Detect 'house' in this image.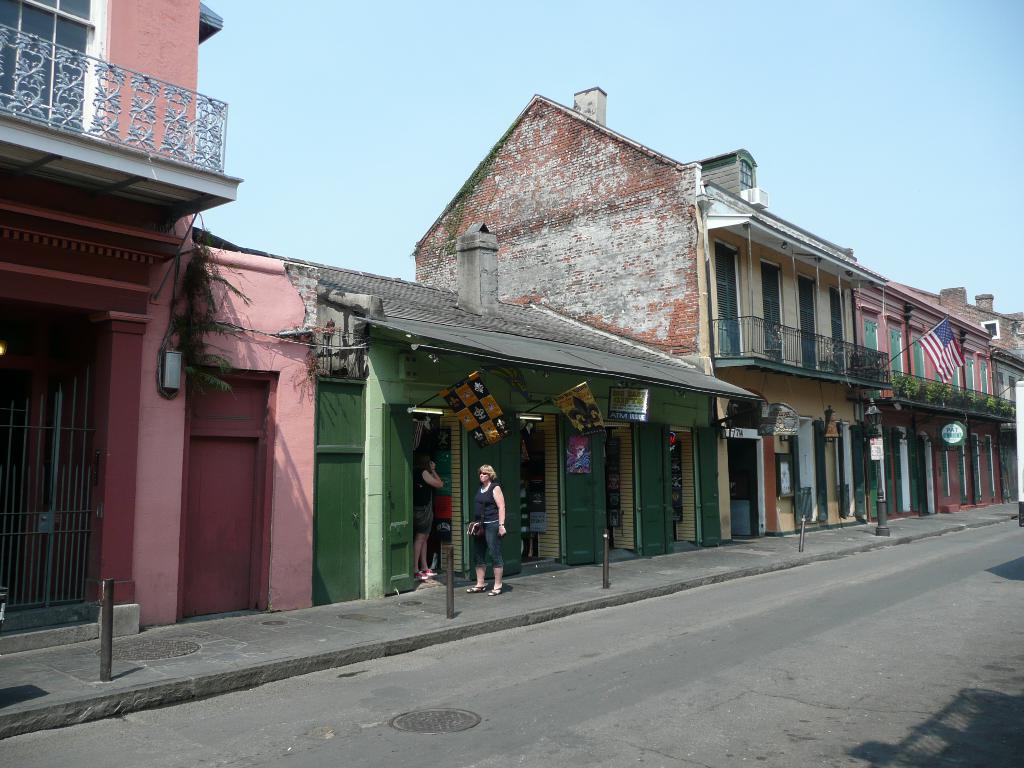
Detection: 325,95,986,559.
